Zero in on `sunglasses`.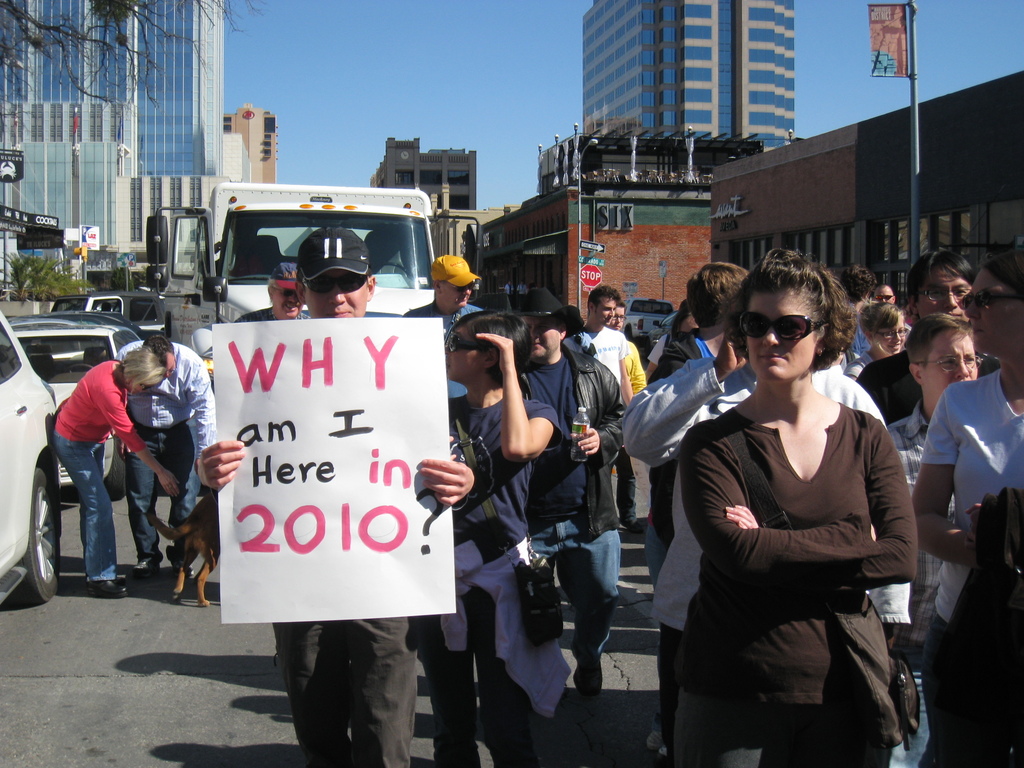
Zeroed in: locate(961, 287, 1021, 311).
